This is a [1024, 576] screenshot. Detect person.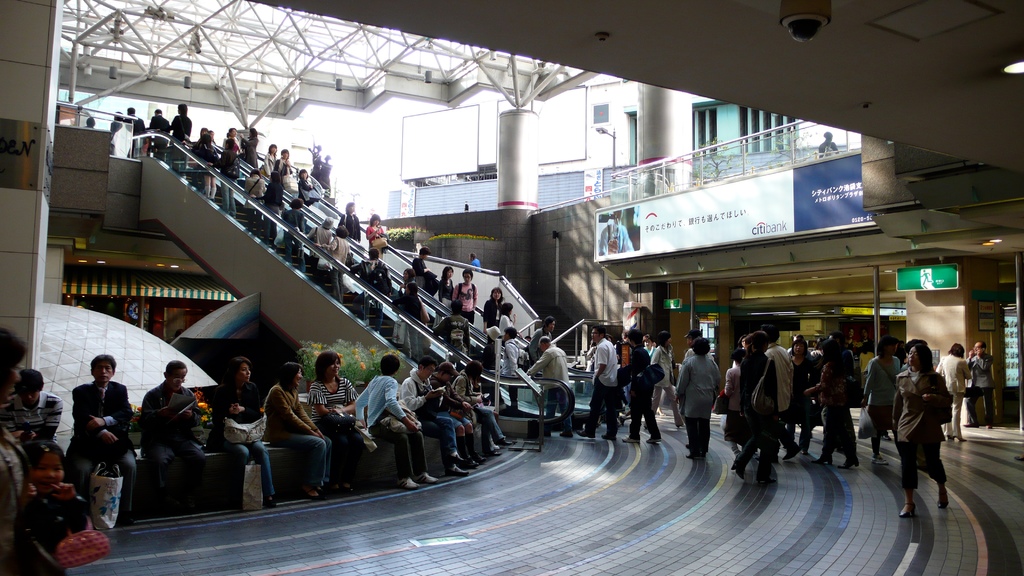
pyautogui.locateOnScreen(364, 211, 385, 257).
